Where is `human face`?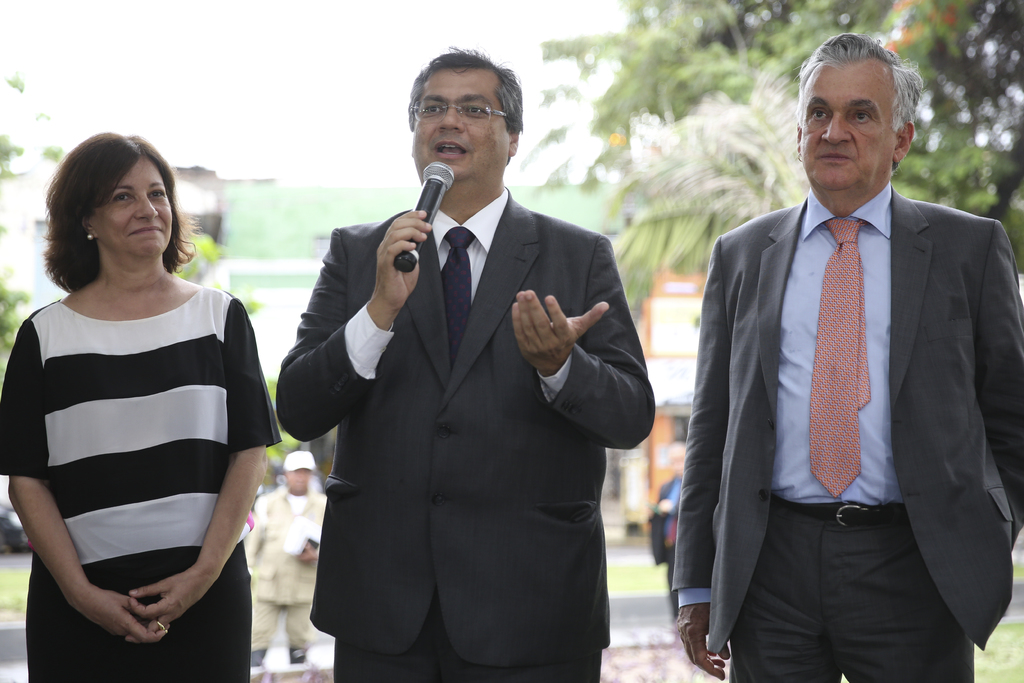
BBox(798, 63, 893, 189).
